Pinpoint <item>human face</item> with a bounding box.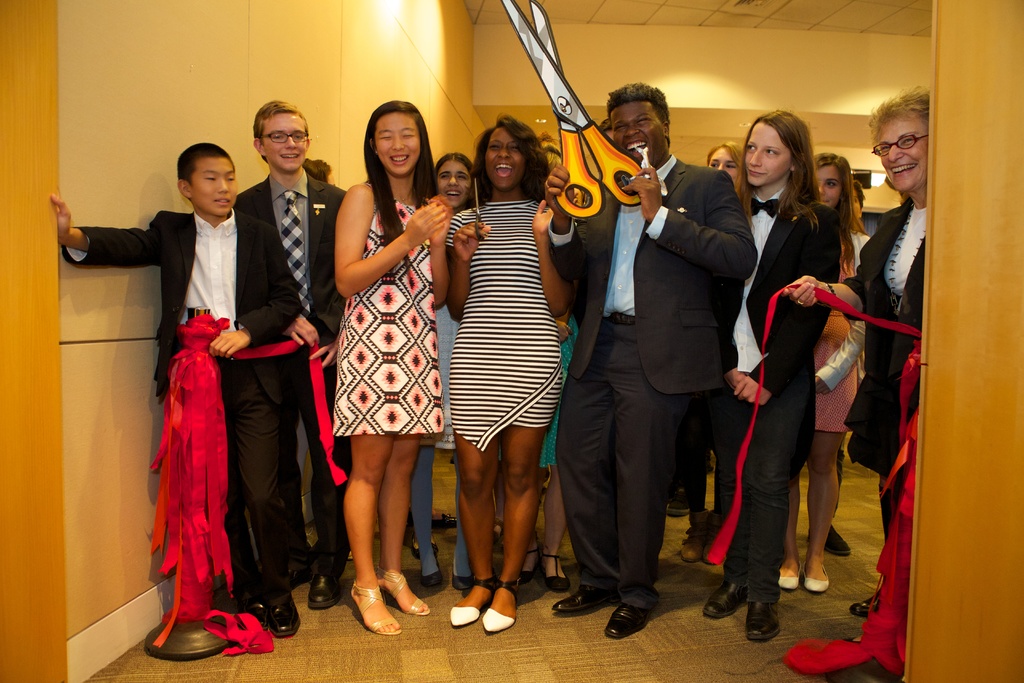
locate(744, 126, 789, 186).
